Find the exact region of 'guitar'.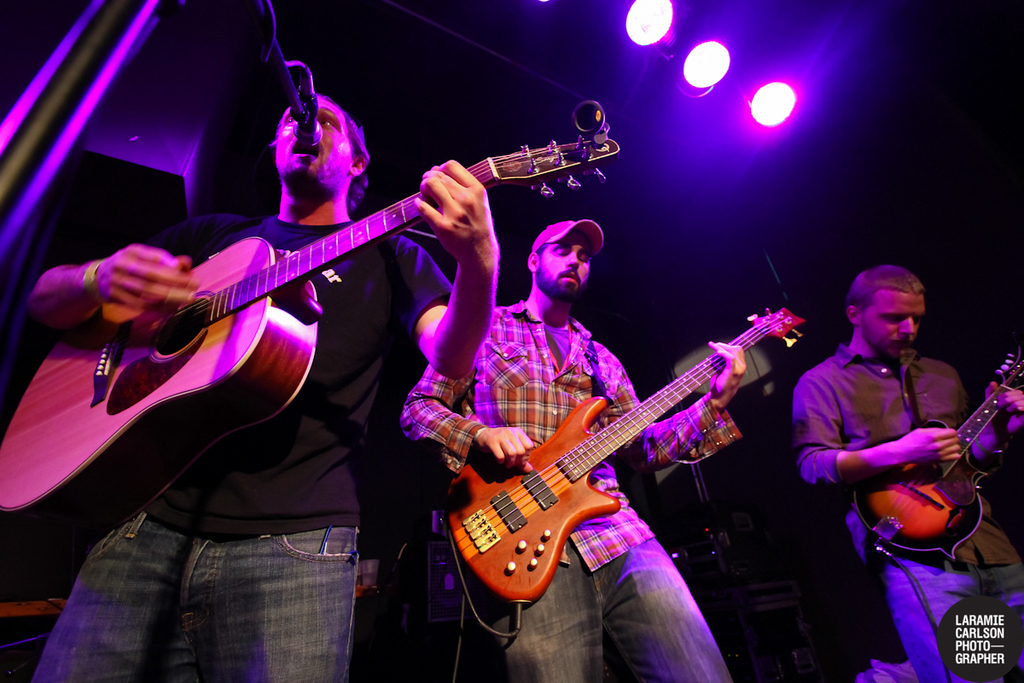
Exact region: {"x1": 0, "y1": 94, "x2": 612, "y2": 563}.
